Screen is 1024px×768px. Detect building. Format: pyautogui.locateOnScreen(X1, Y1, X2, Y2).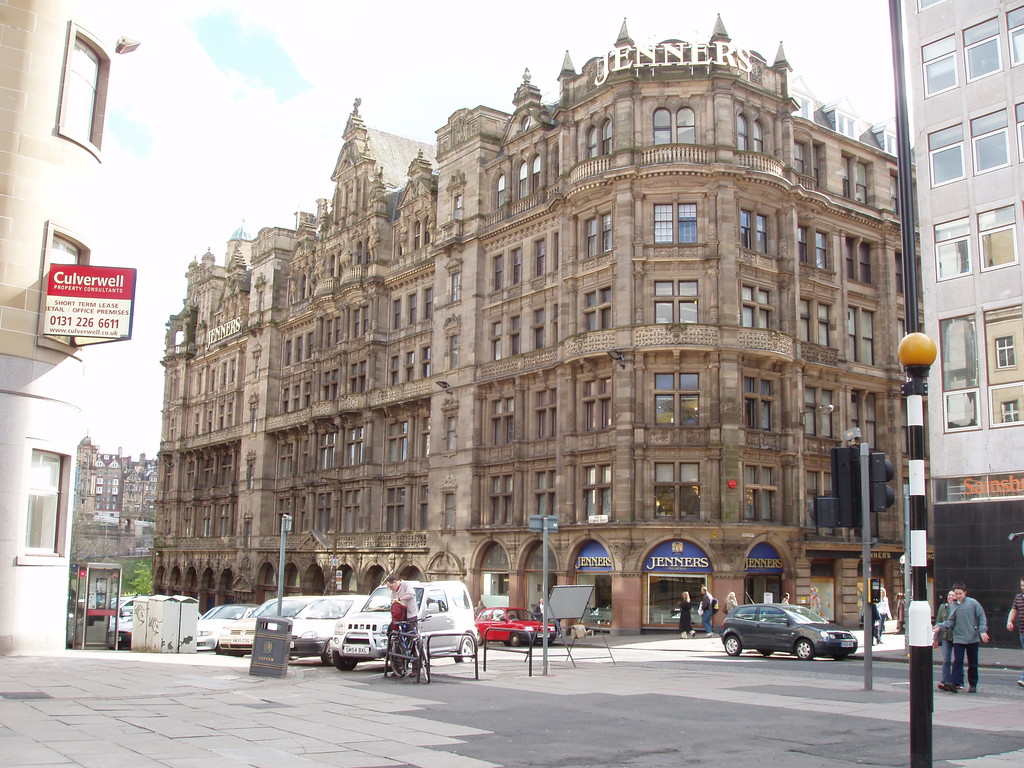
pyautogui.locateOnScreen(147, 13, 920, 635).
